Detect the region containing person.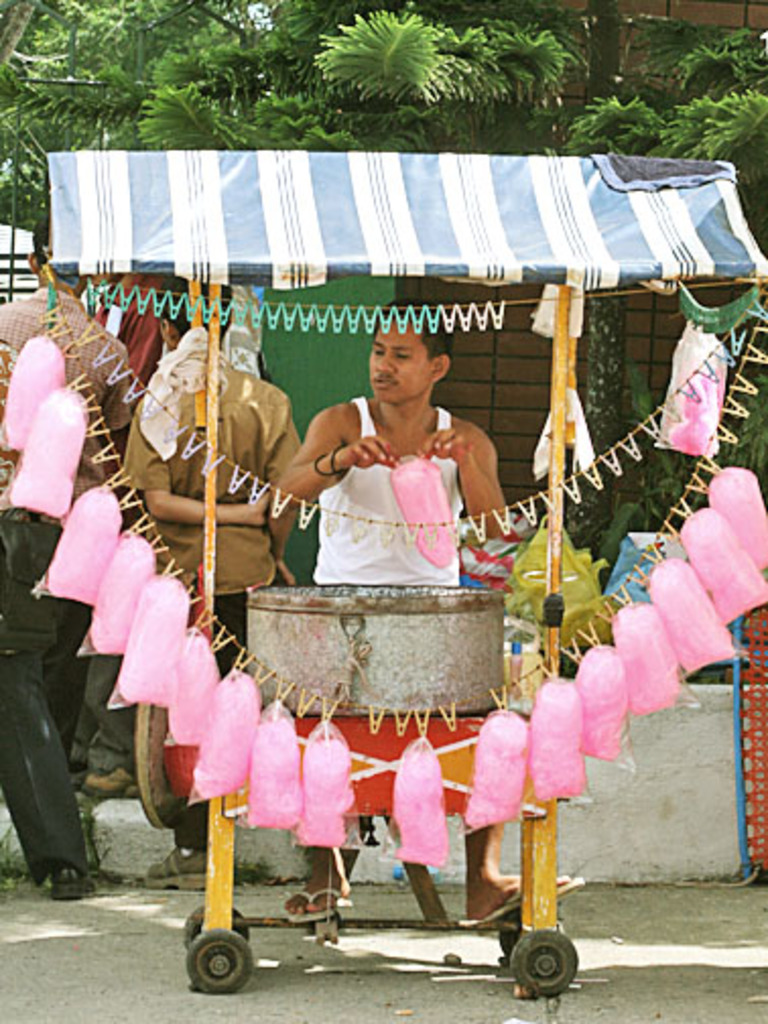
<bbox>0, 215, 128, 894</bbox>.
